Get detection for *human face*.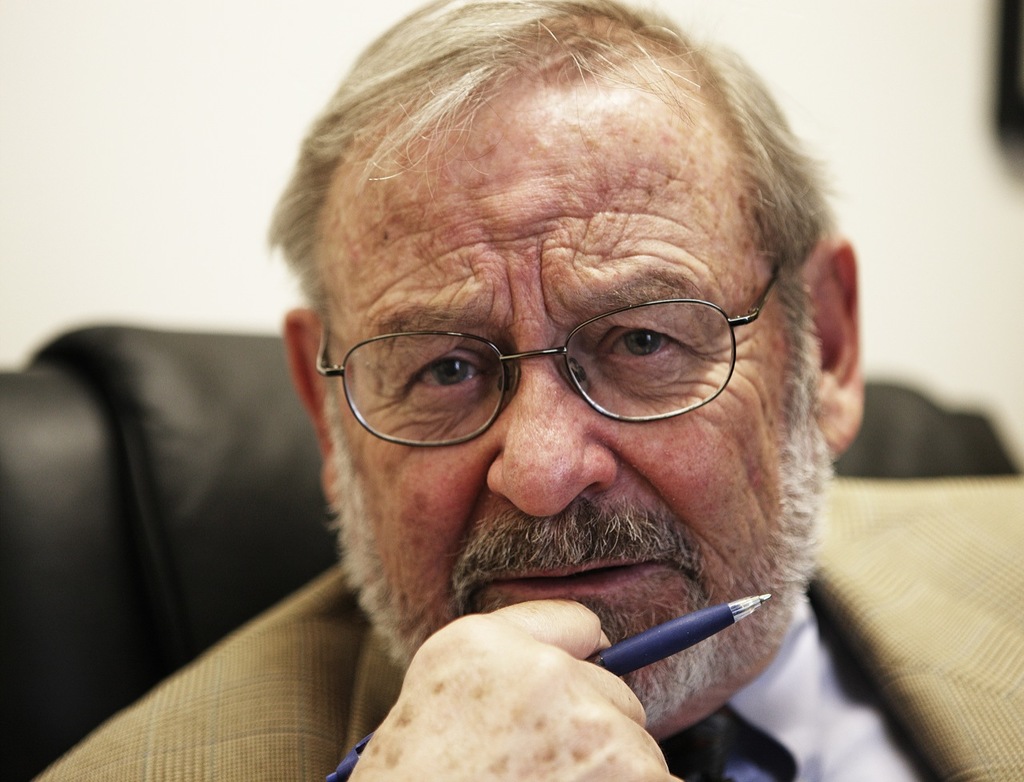
Detection: 329/93/820/738.
